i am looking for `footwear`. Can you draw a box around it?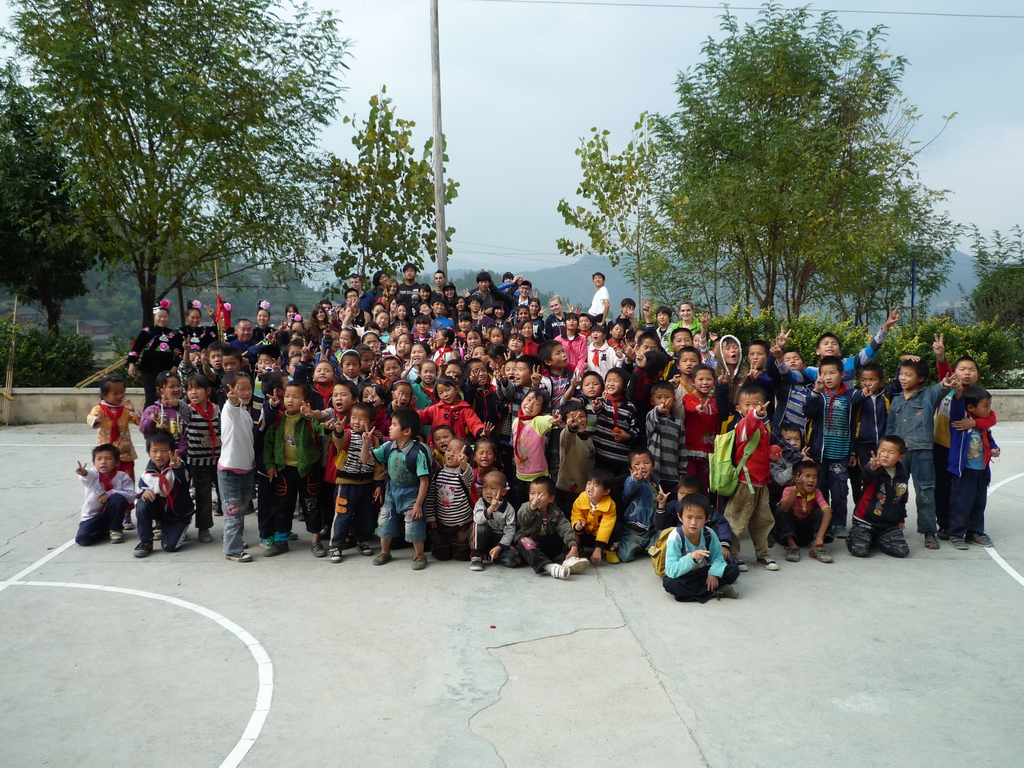
Sure, the bounding box is bbox=(735, 555, 746, 570).
